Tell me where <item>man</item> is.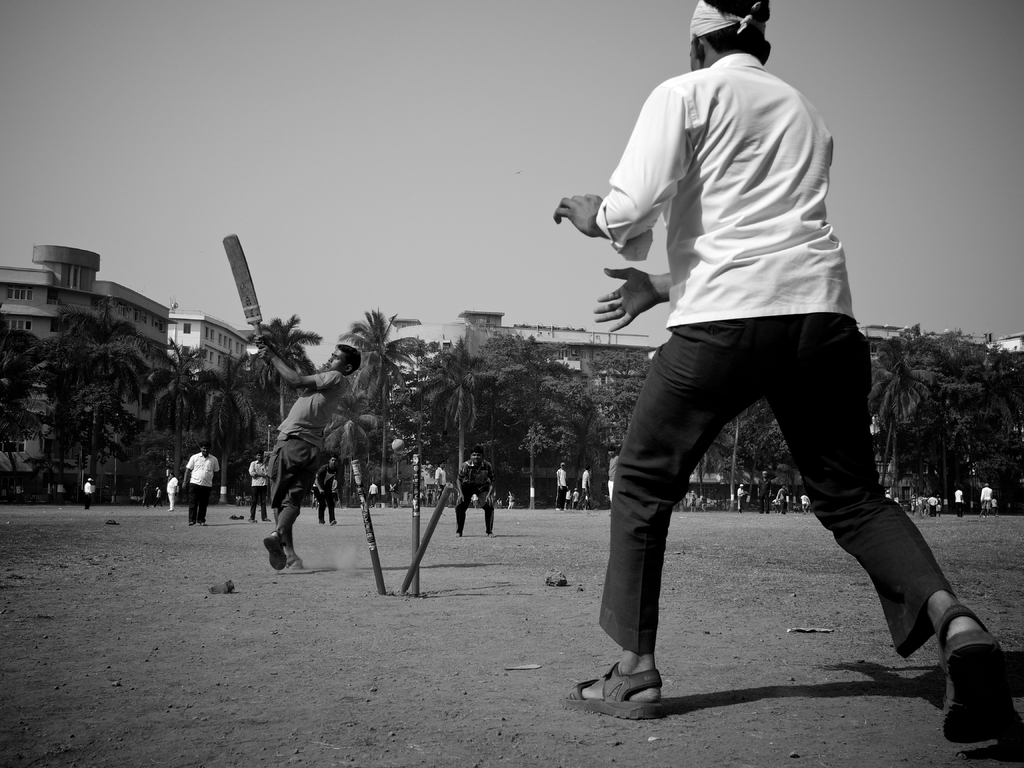
<item>man</item> is at [left=554, top=463, right=568, bottom=511].
